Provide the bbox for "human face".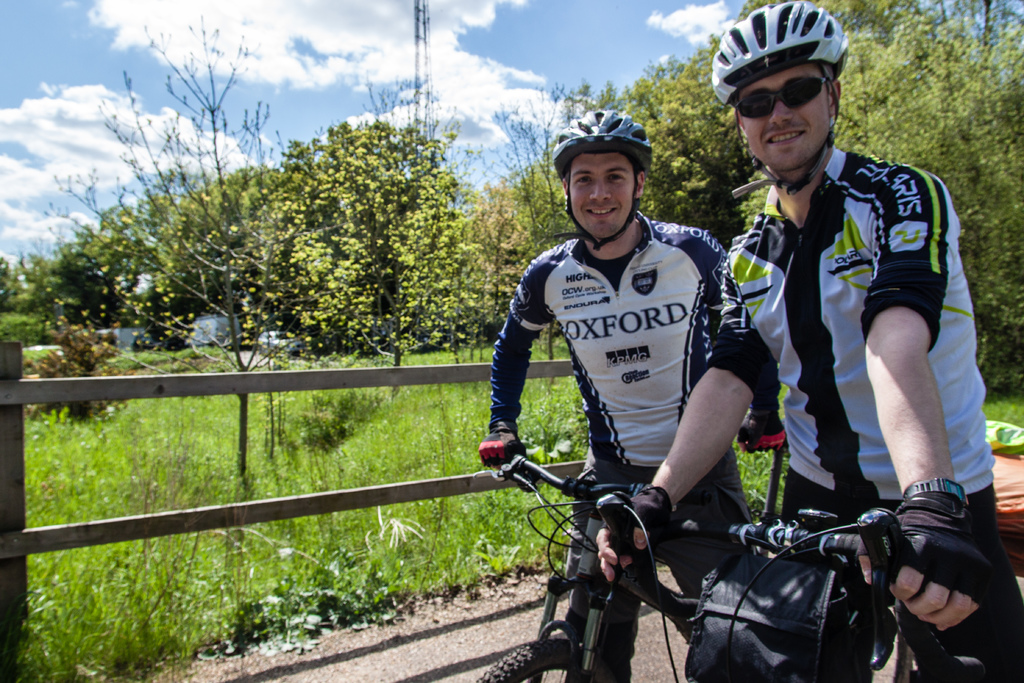
l=569, t=151, r=635, b=240.
